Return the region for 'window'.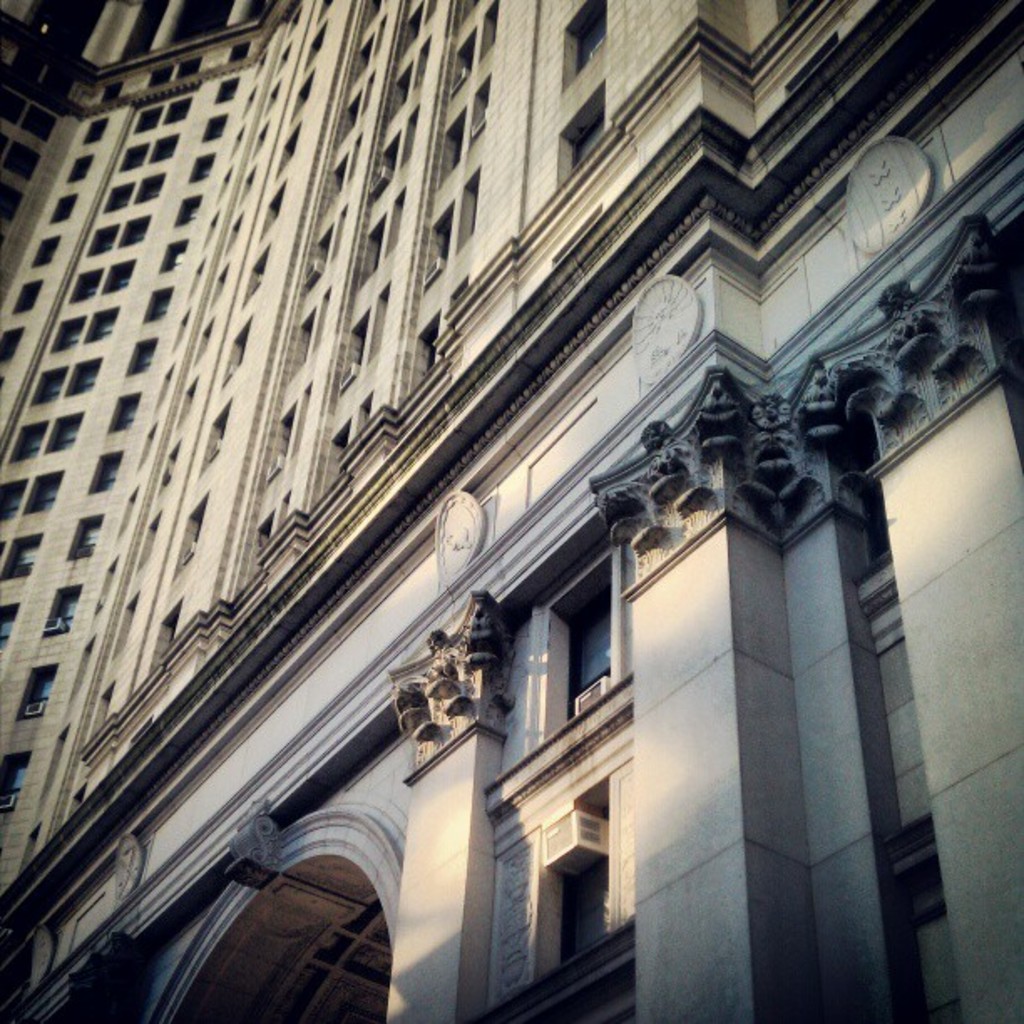
locate(176, 376, 197, 428).
